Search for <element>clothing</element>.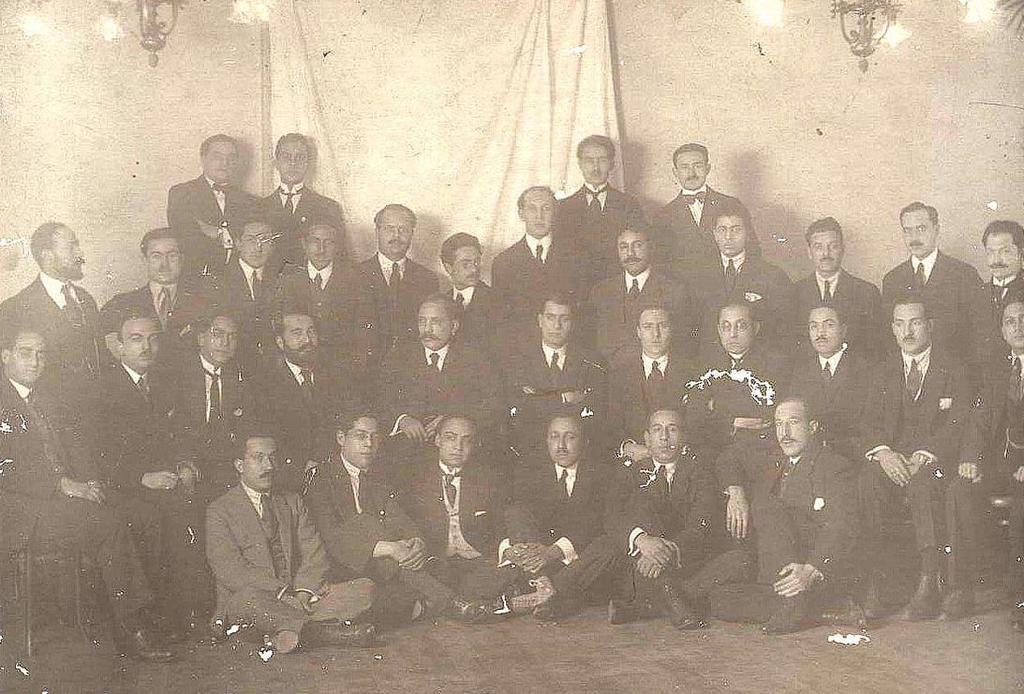
Found at (489,228,573,346).
